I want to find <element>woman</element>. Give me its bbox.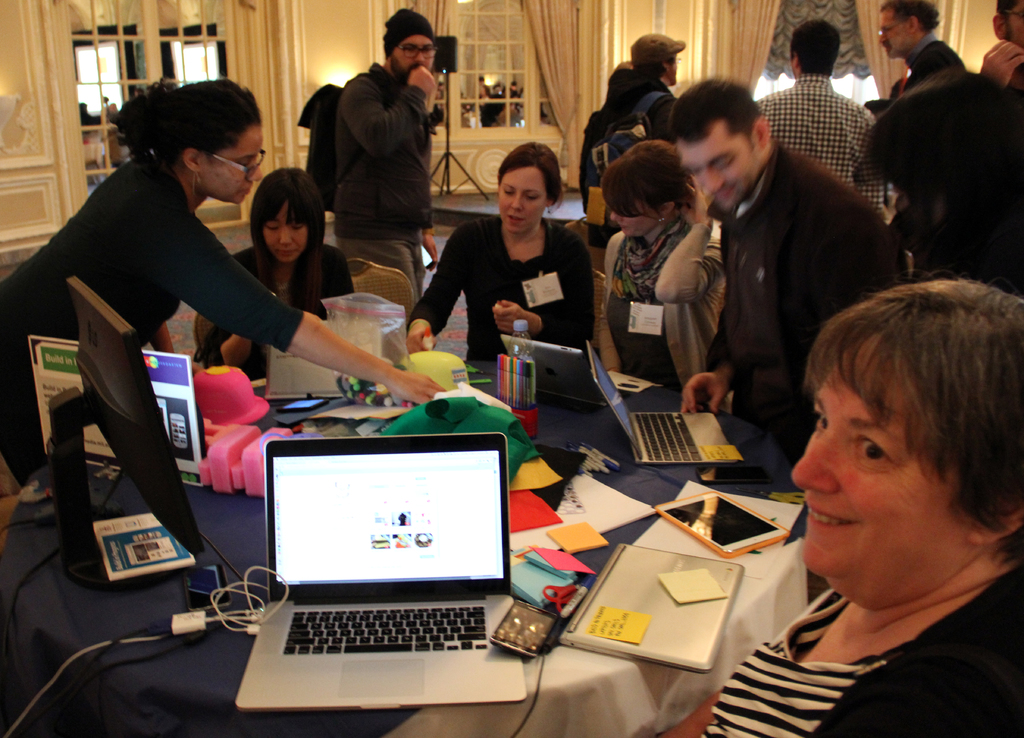
pyautogui.locateOnScreen(0, 75, 447, 534).
